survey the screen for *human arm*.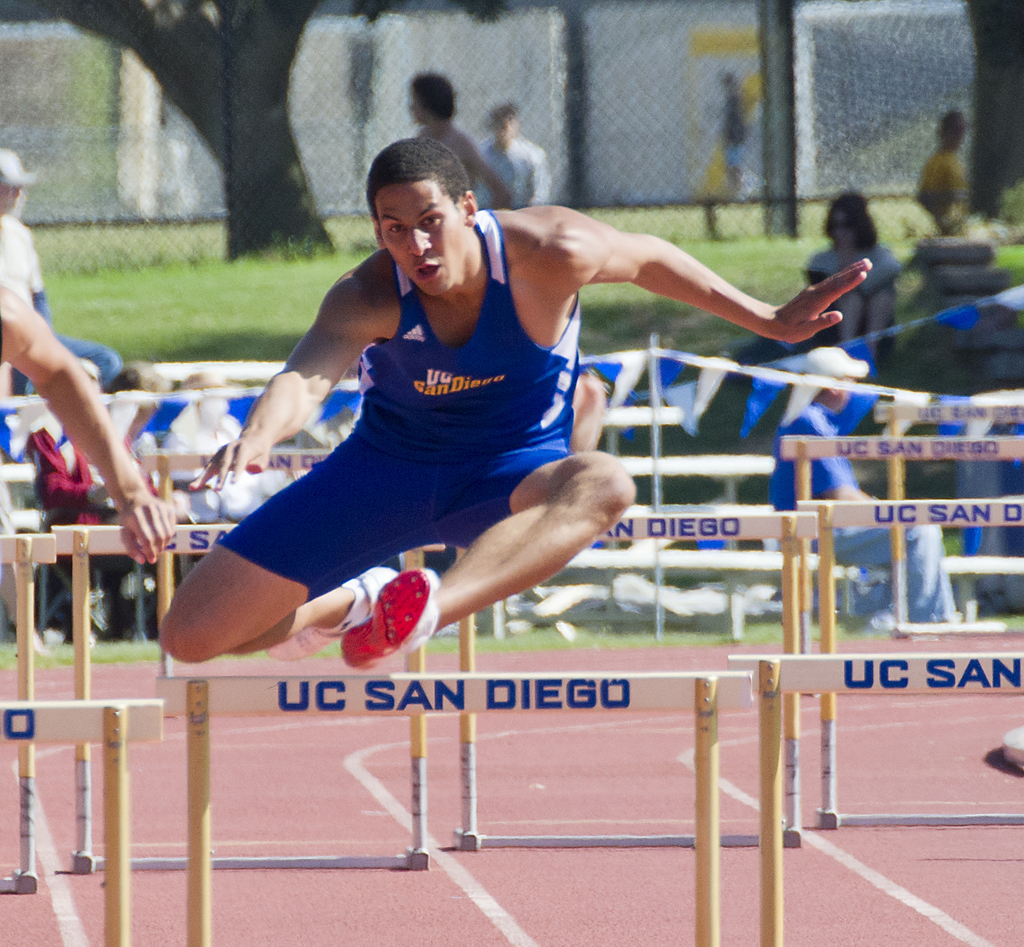
Survey found: {"x1": 36, "y1": 441, "x2": 114, "y2": 509}.
